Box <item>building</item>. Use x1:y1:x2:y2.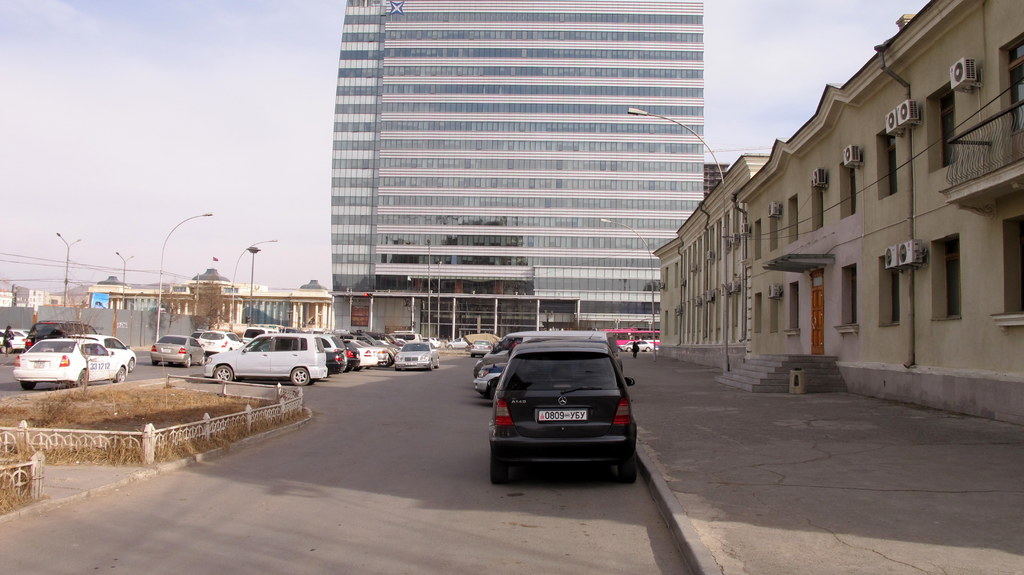
652:0:1023:430.
